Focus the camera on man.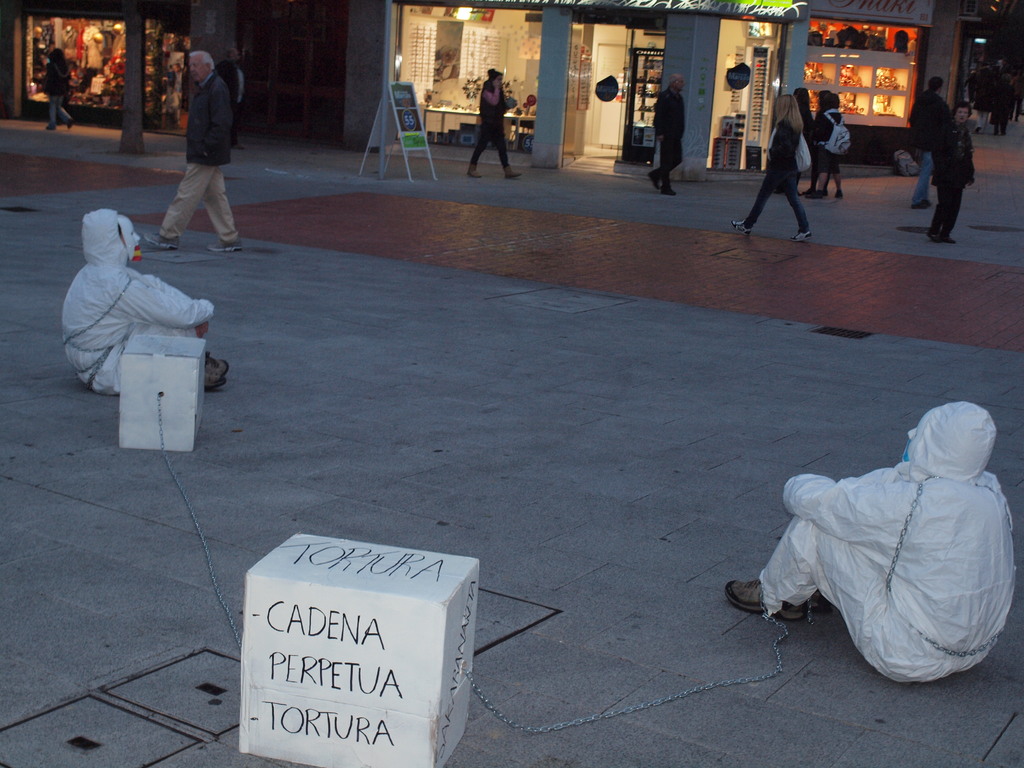
Focus region: [x1=911, y1=75, x2=951, y2=207].
